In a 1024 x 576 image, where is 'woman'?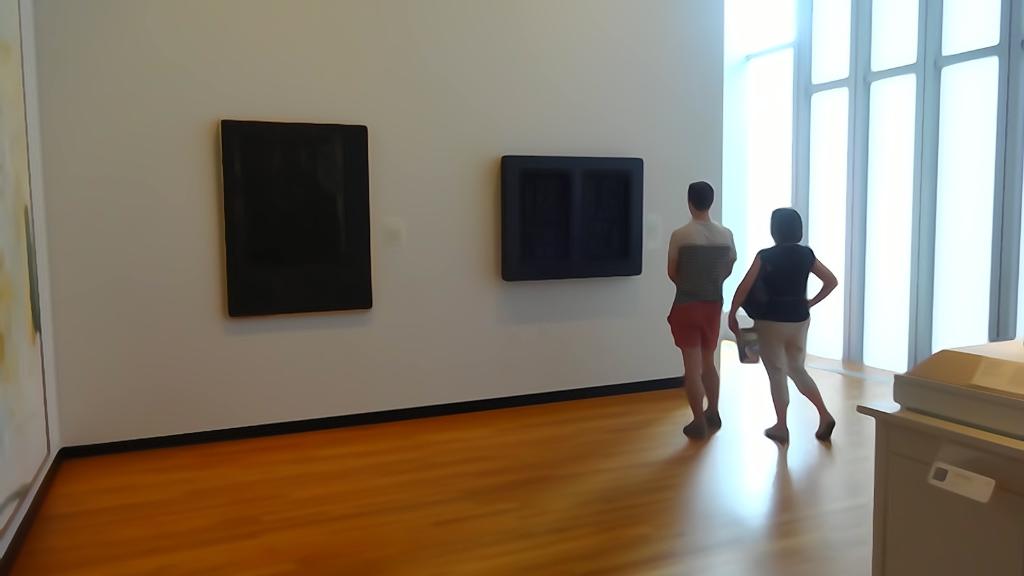
bbox=(741, 183, 847, 452).
